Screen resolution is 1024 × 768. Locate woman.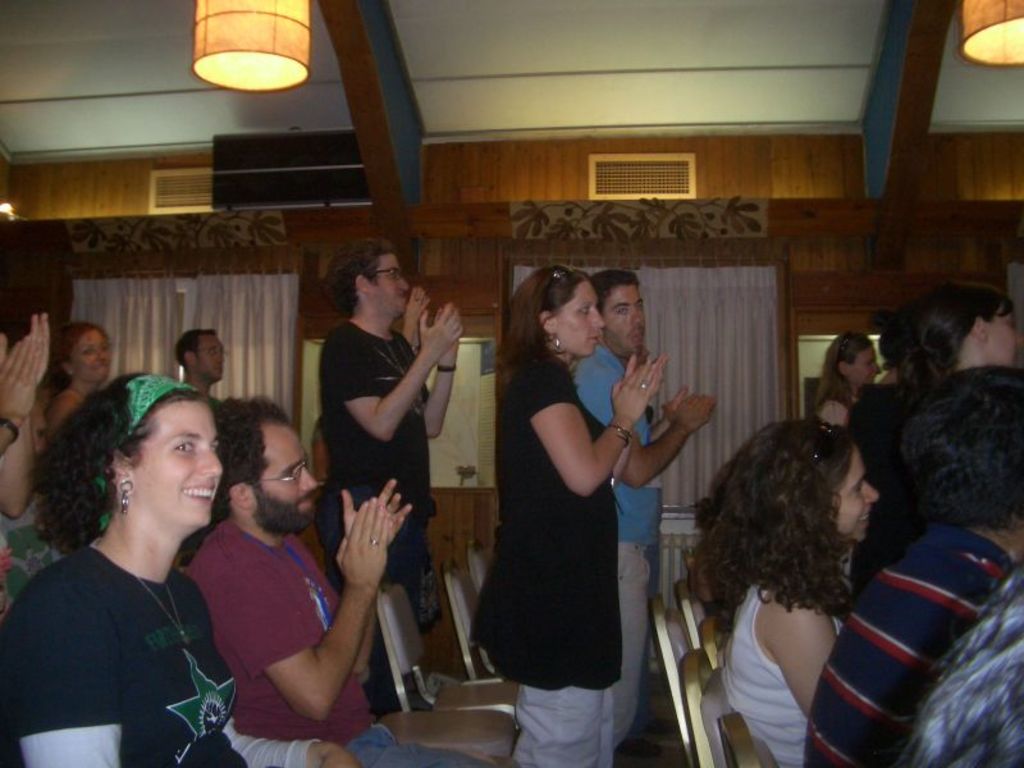
Rect(466, 265, 664, 767).
